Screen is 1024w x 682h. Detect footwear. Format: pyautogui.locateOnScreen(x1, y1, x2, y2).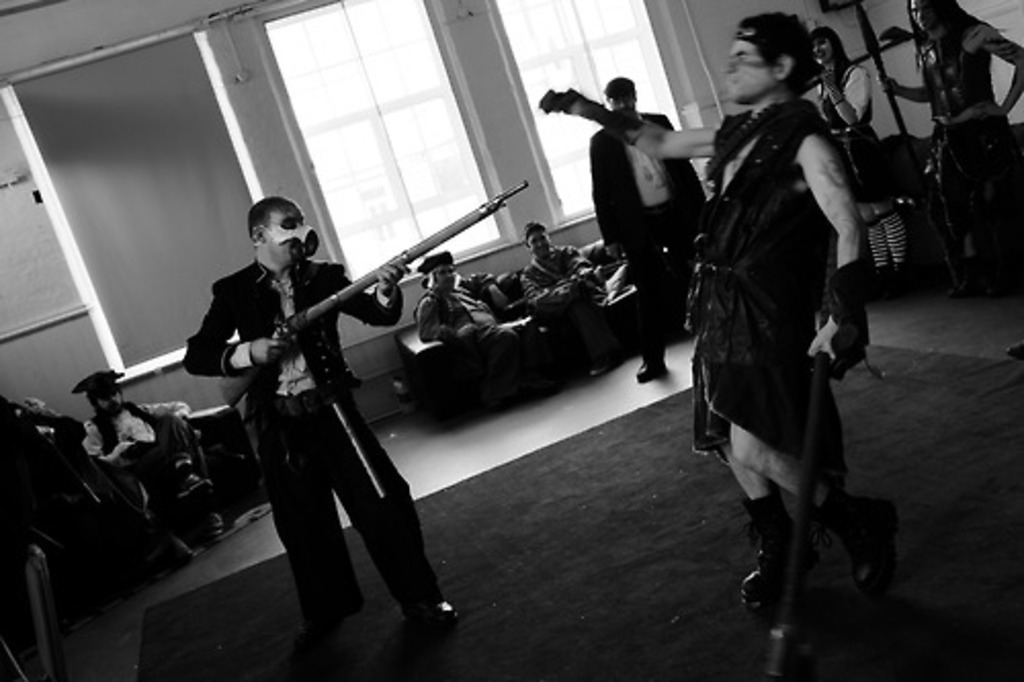
pyautogui.locateOnScreen(410, 594, 465, 647).
